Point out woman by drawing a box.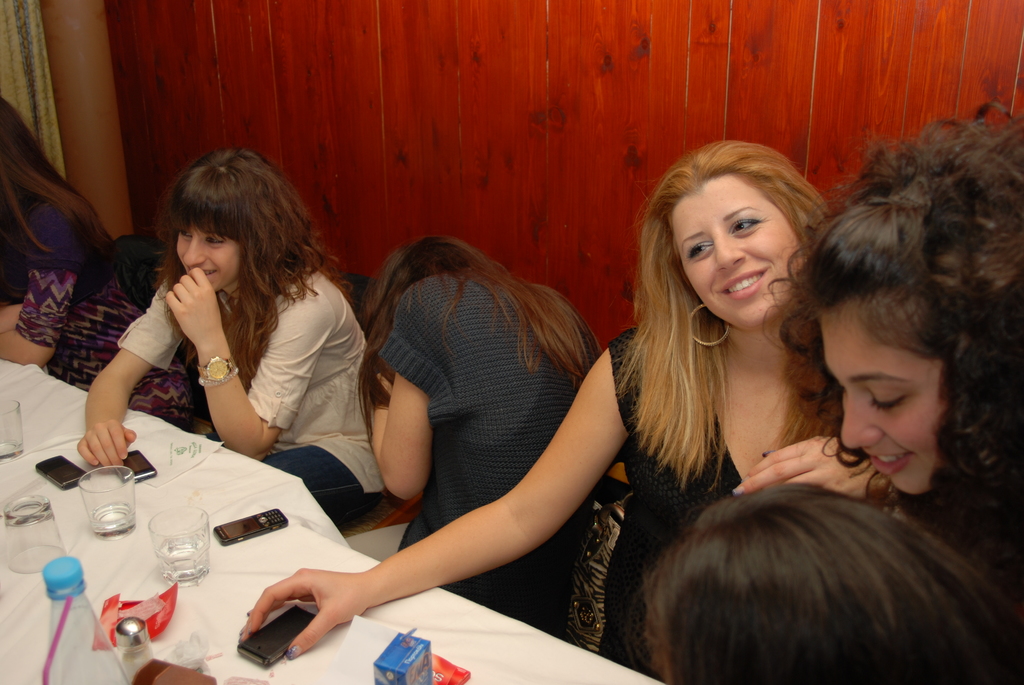
(x1=765, y1=100, x2=1023, y2=584).
